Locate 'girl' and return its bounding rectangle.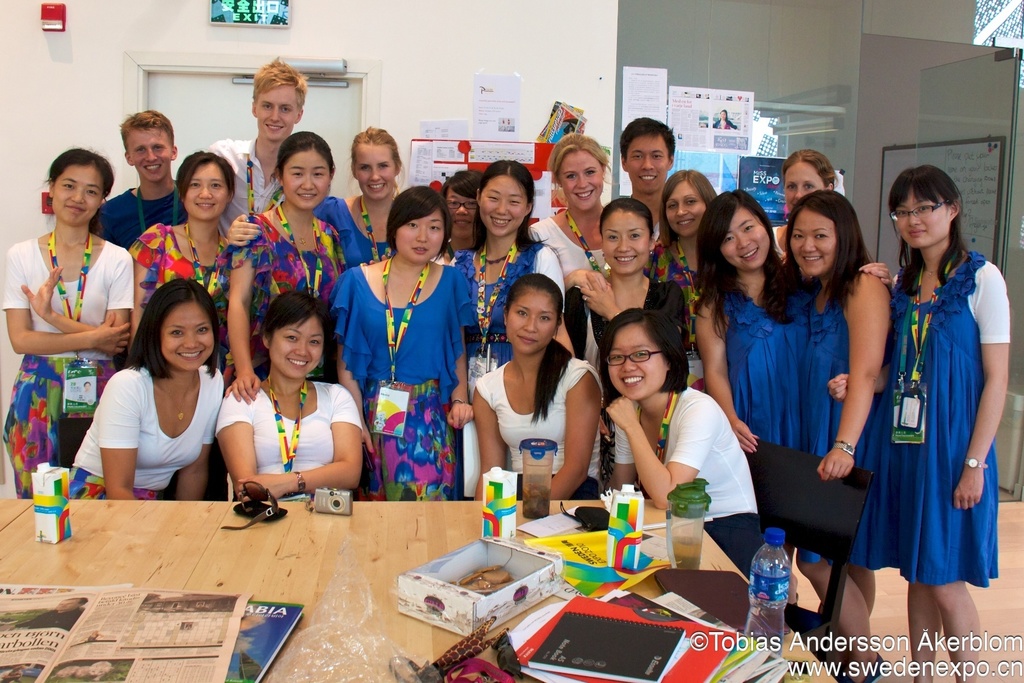
l=606, t=311, r=762, b=569.
